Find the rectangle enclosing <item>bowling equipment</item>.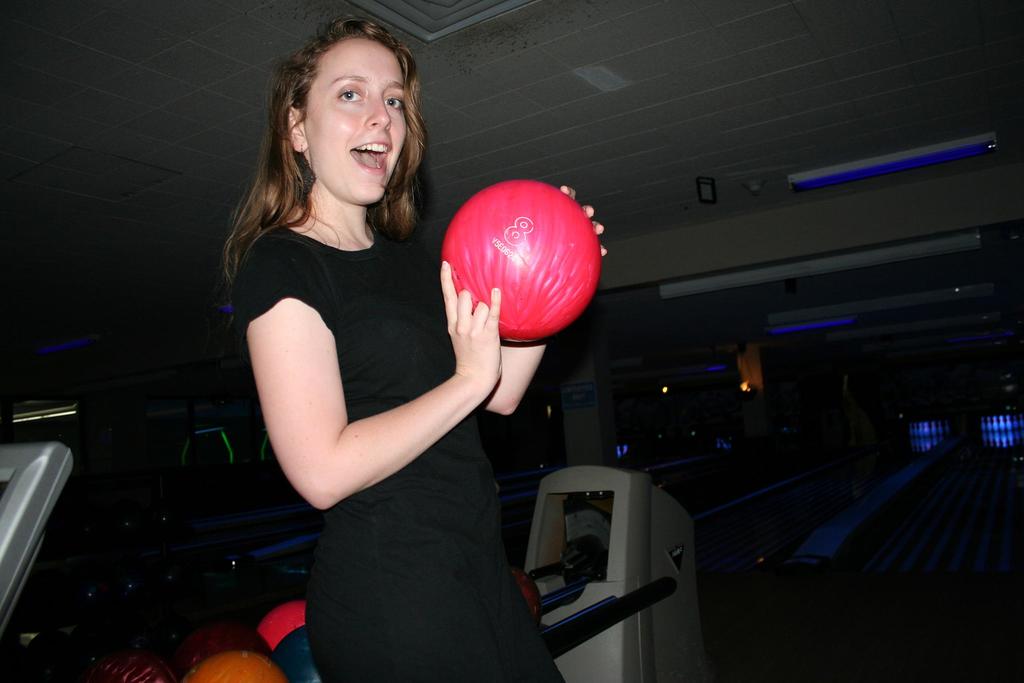
crop(6, 464, 717, 682).
